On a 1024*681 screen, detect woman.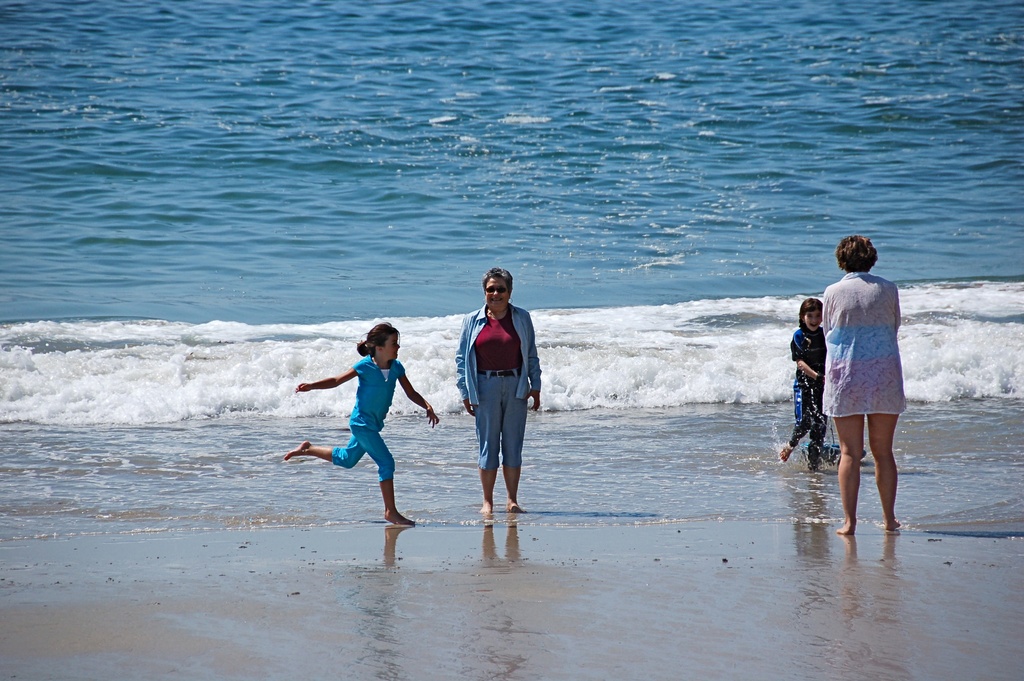
x1=452, y1=265, x2=545, y2=516.
